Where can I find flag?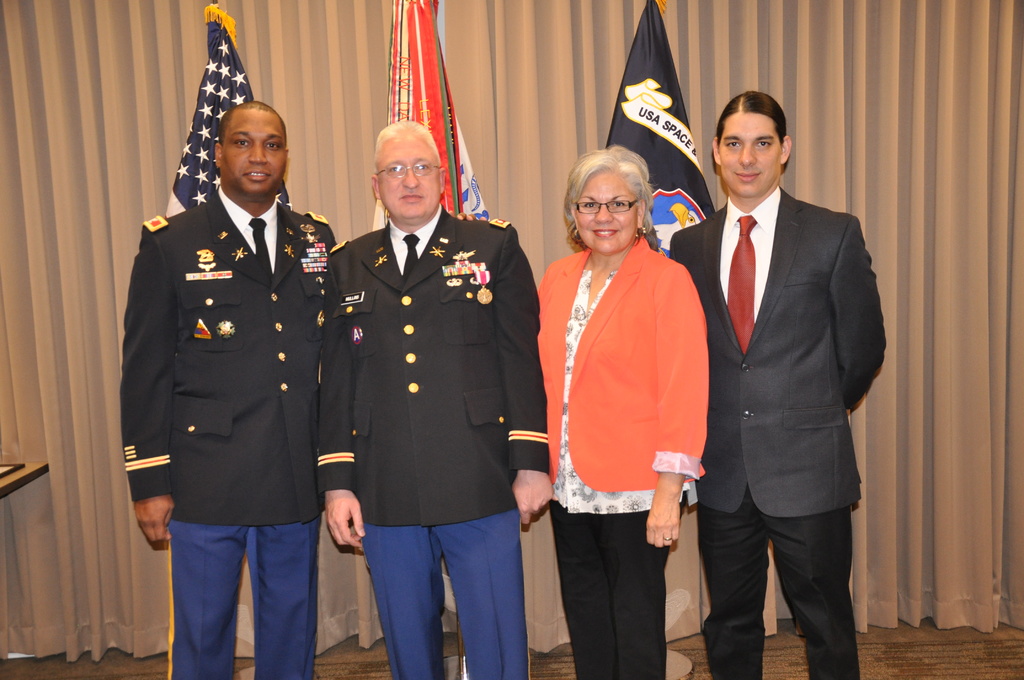
You can find it at (601,0,717,260).
